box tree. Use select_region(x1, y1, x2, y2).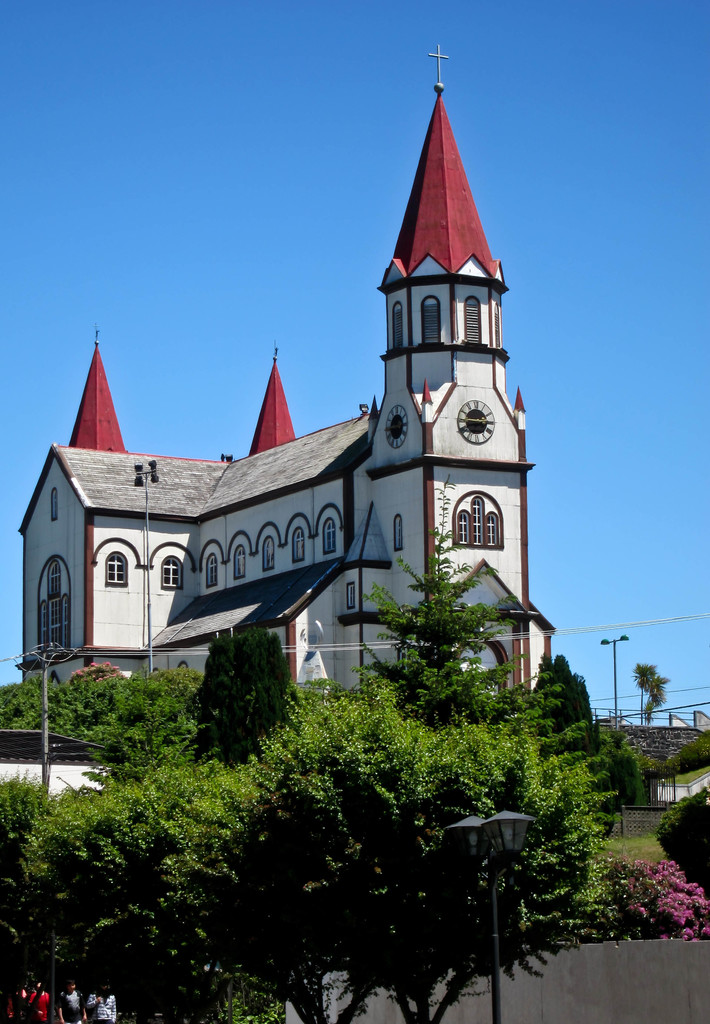
select_region(346, 466, 572, 739).
